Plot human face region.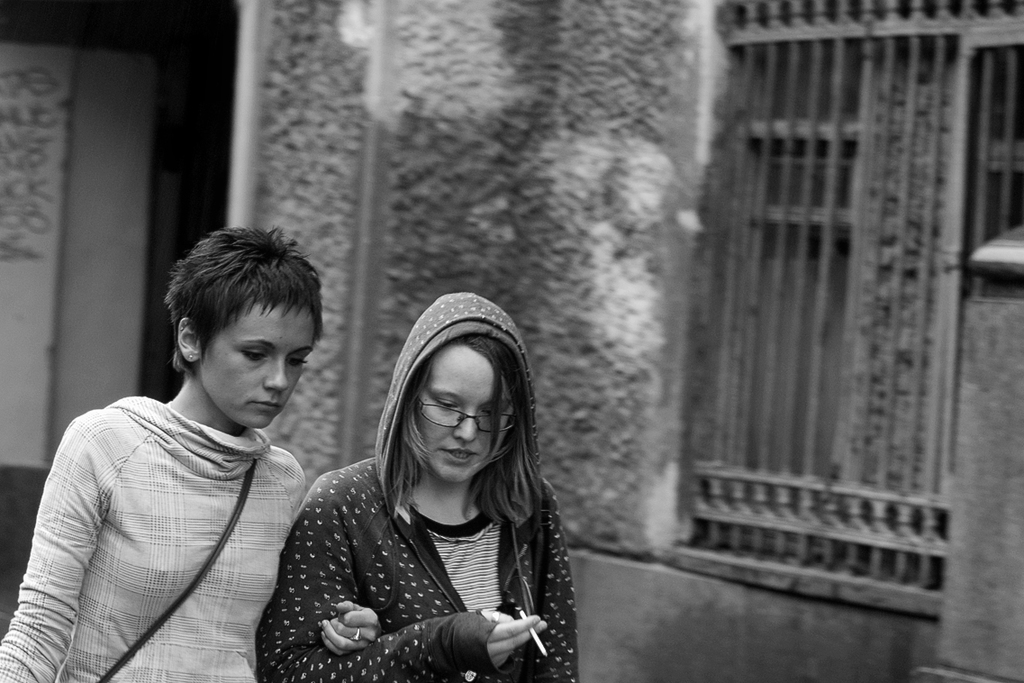
Plotted at detection(201, 296, 314, 436).
